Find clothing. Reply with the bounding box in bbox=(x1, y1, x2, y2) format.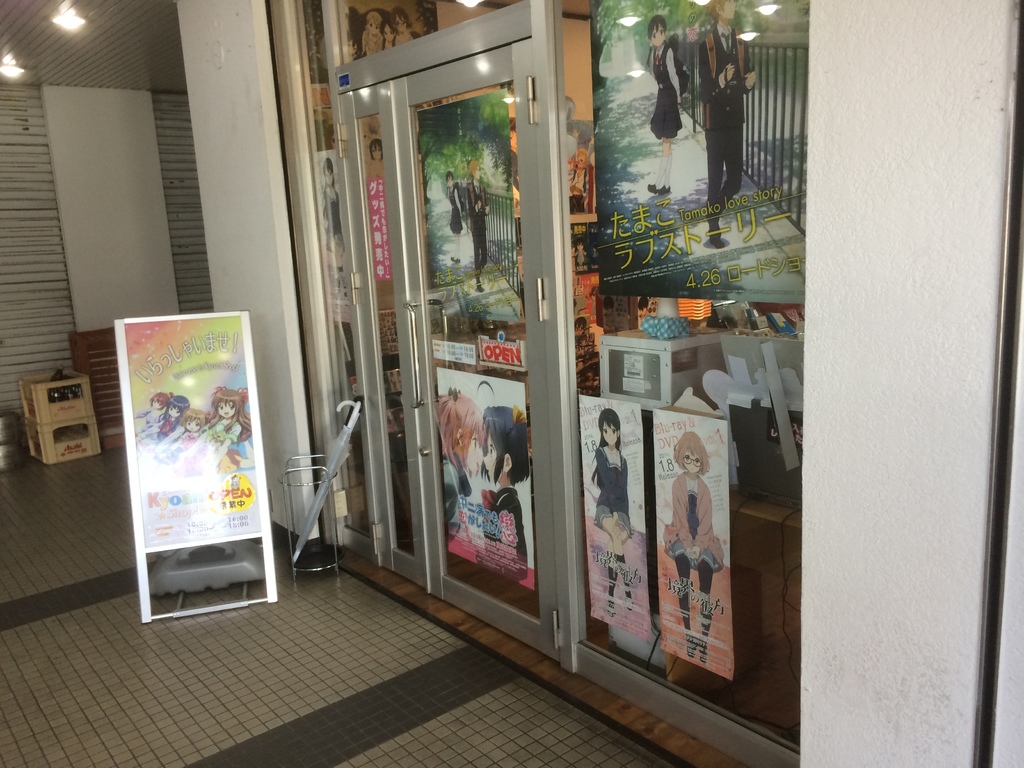
bbox=(324, 184, 343, 257).
